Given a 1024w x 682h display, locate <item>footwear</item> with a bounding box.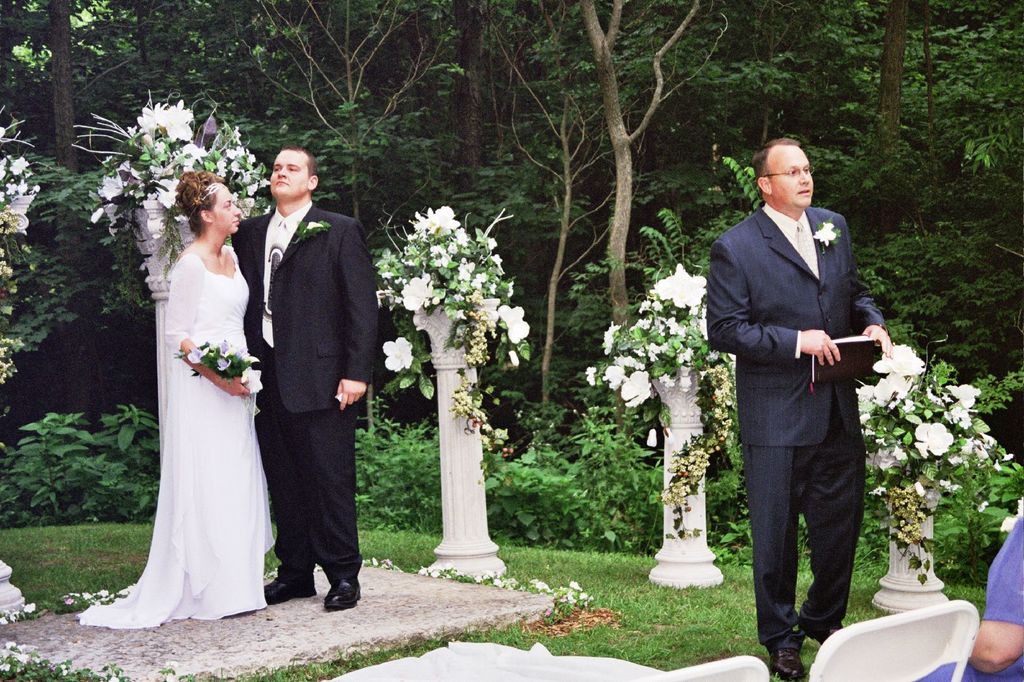
Located: box(767, 649, 804, 681).
